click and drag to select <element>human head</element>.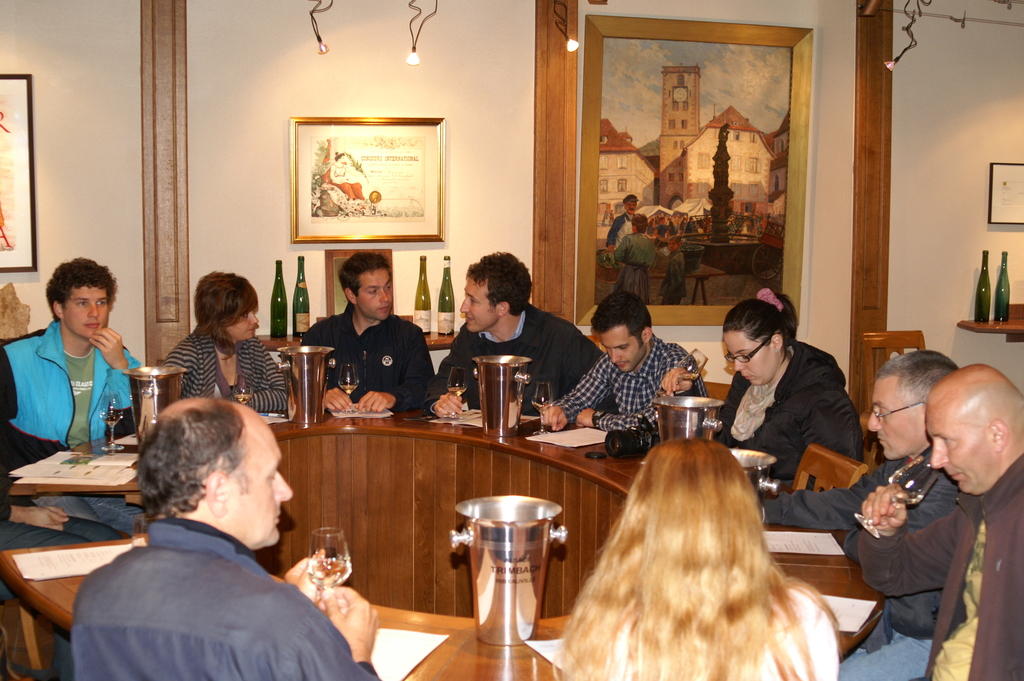
Selection: crop(129, 395, 295, 542).
